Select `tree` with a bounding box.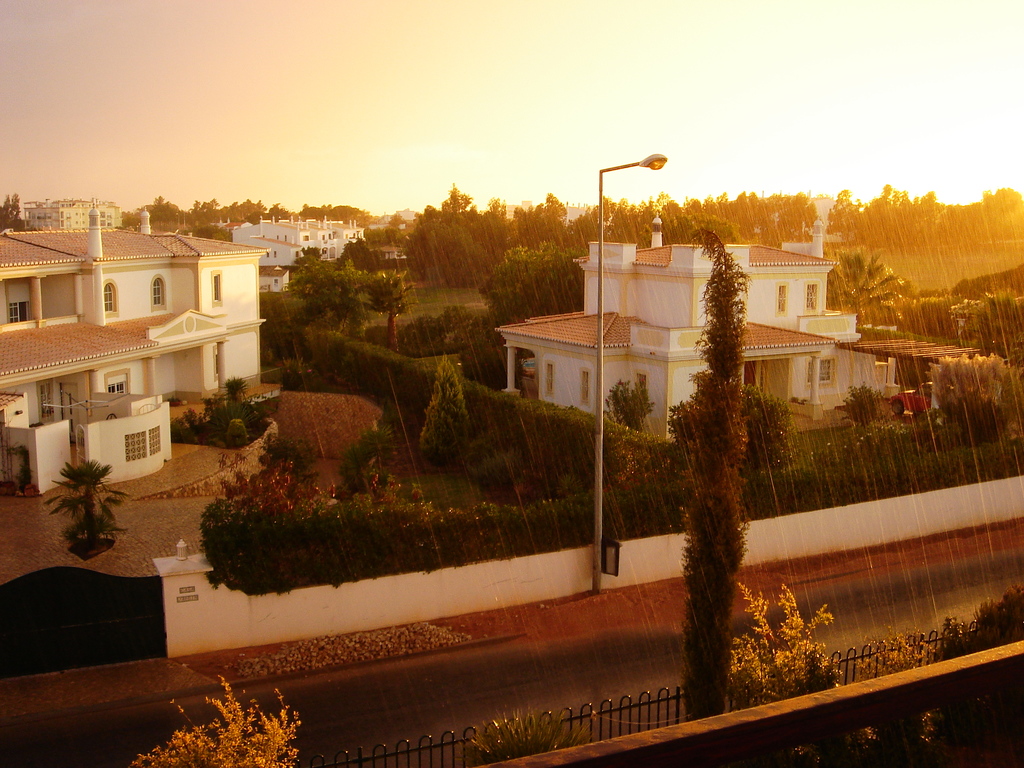
locate(0, 191, 31, 234).
